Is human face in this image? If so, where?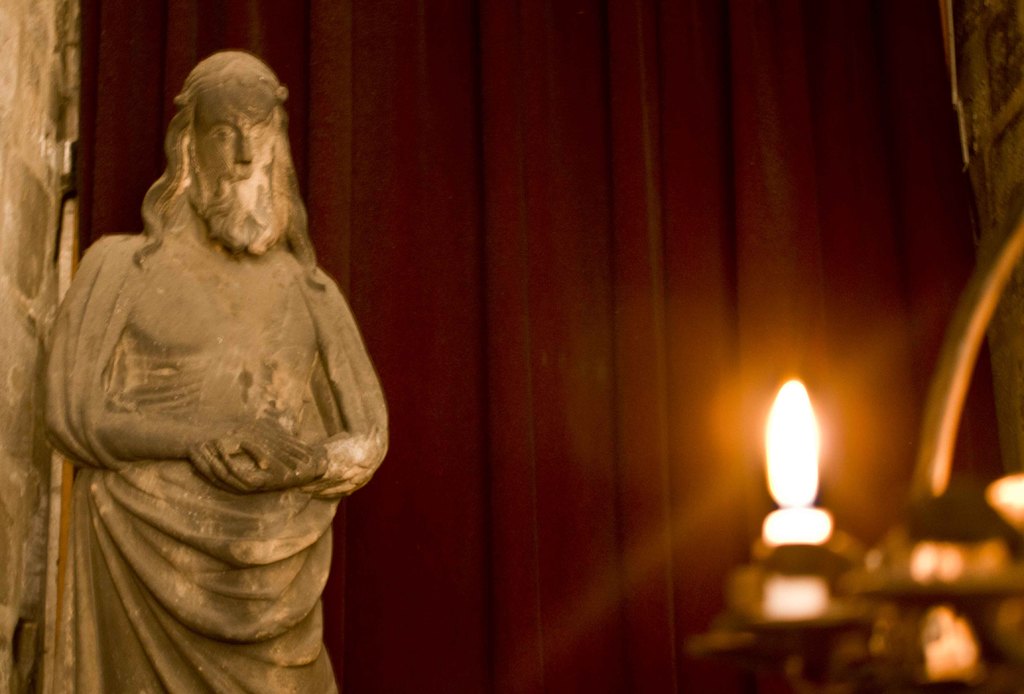
Yes, at (199, 95, 284, 201).
